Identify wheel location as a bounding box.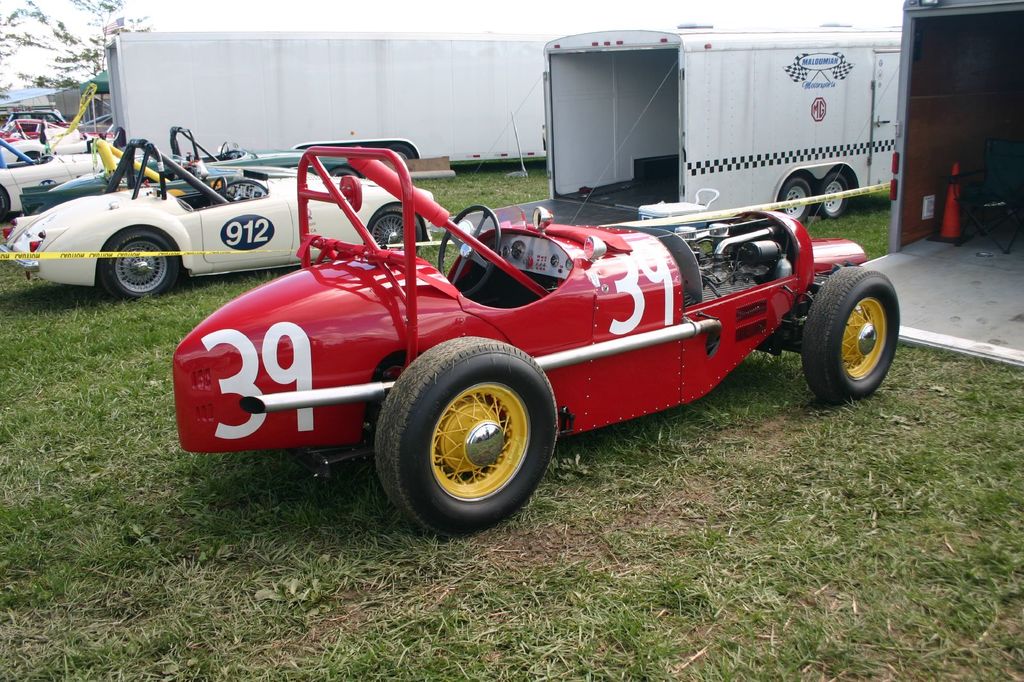
region(220, 140, 230, 164).
